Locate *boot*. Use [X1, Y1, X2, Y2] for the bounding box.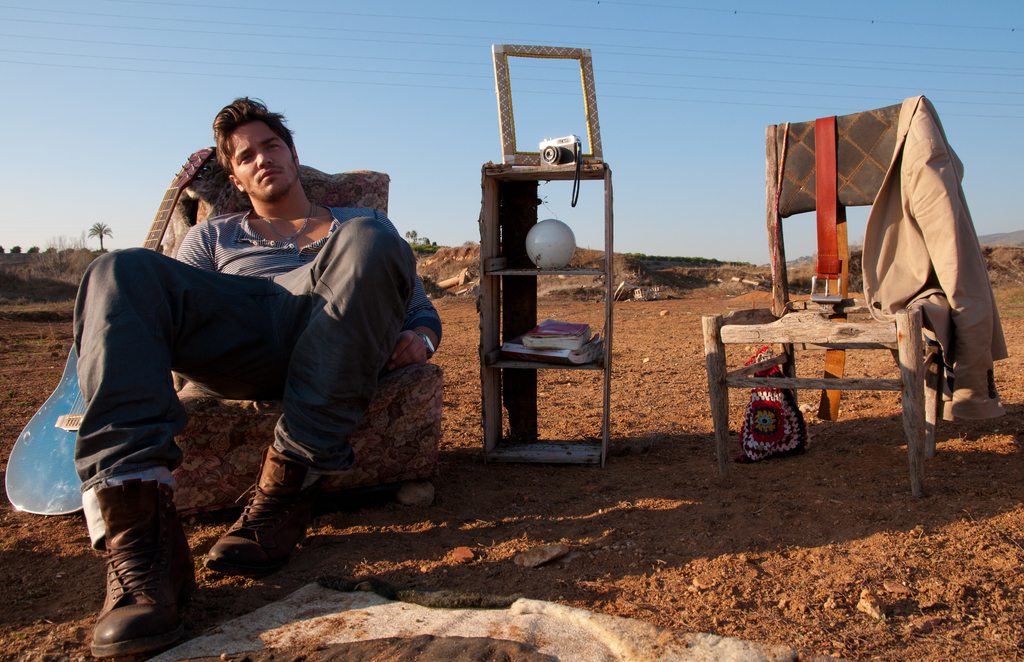
[199, 454, 328, 583].
